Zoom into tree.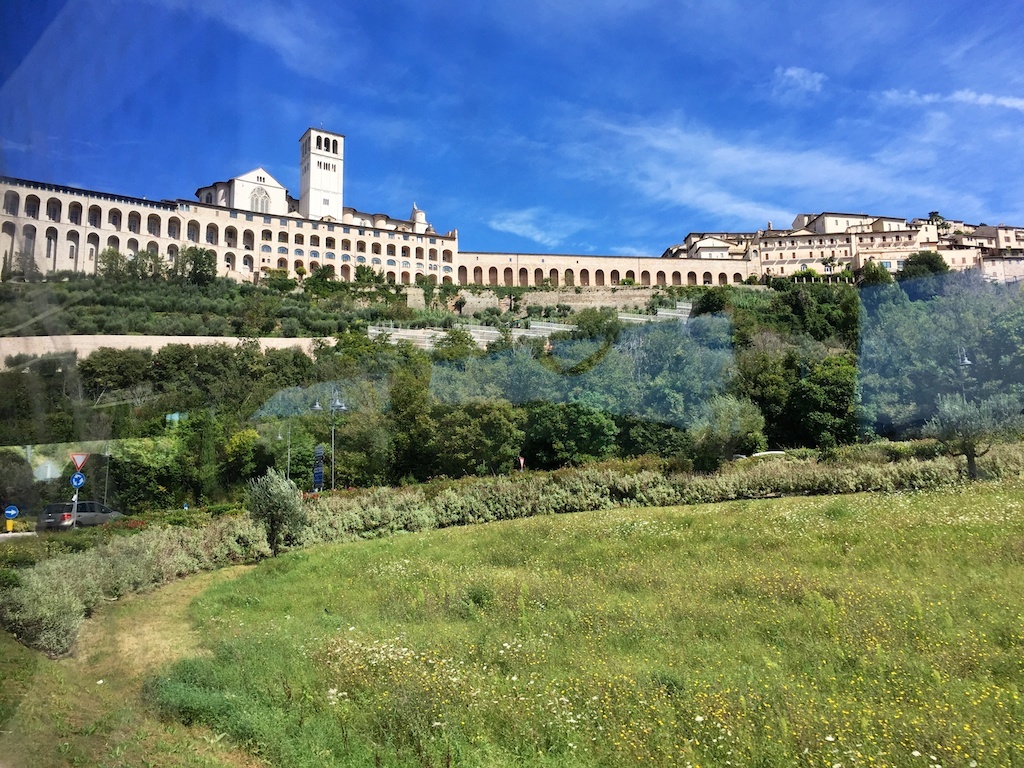
Zoom target: [left=95, top=240, right=124, bottom=276].
